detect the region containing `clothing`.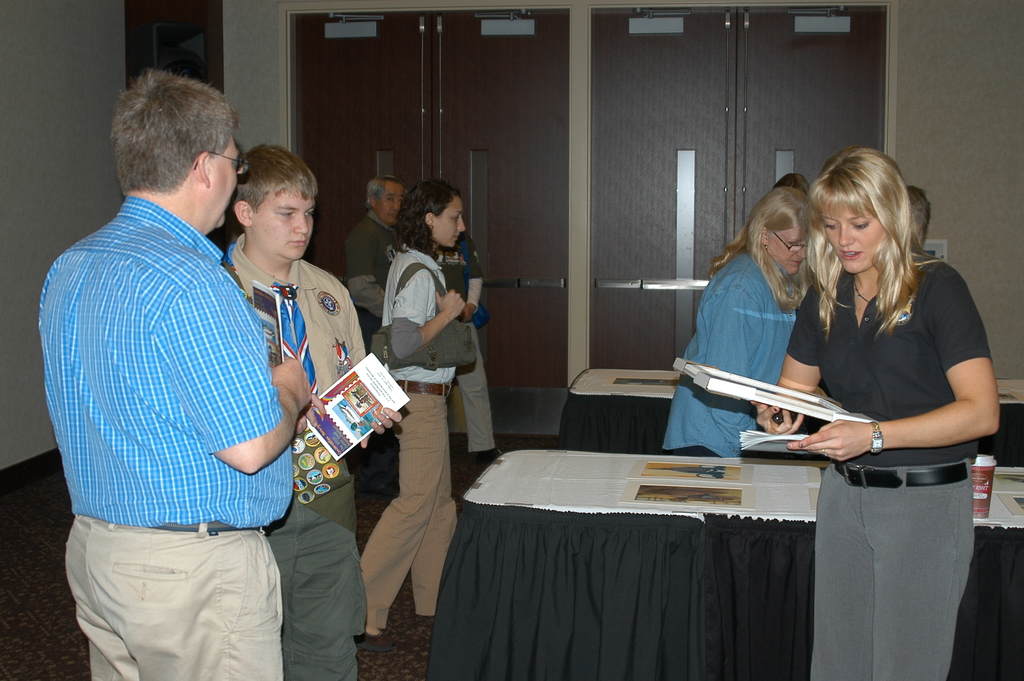
Rect(44, 142, 307, 657).
